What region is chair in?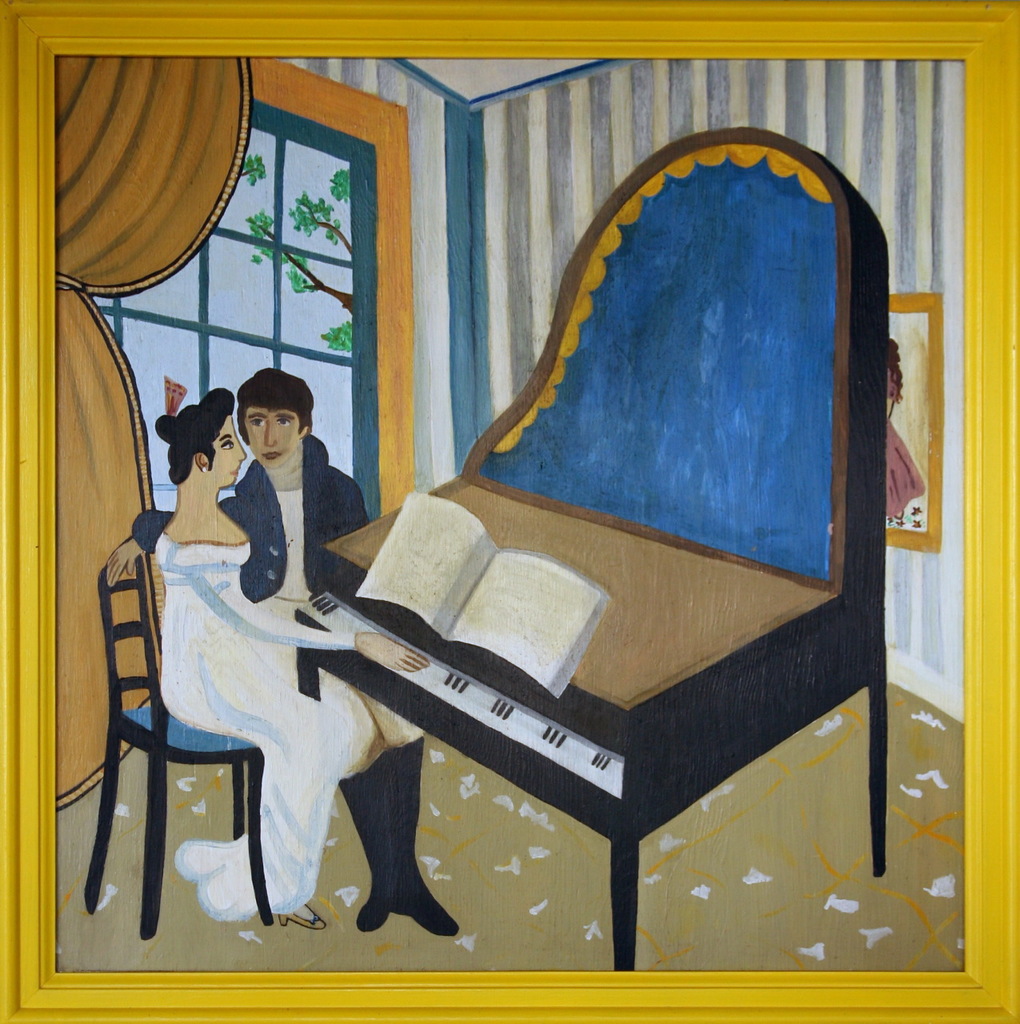
<region>74, 556, 266, 929</region>.
